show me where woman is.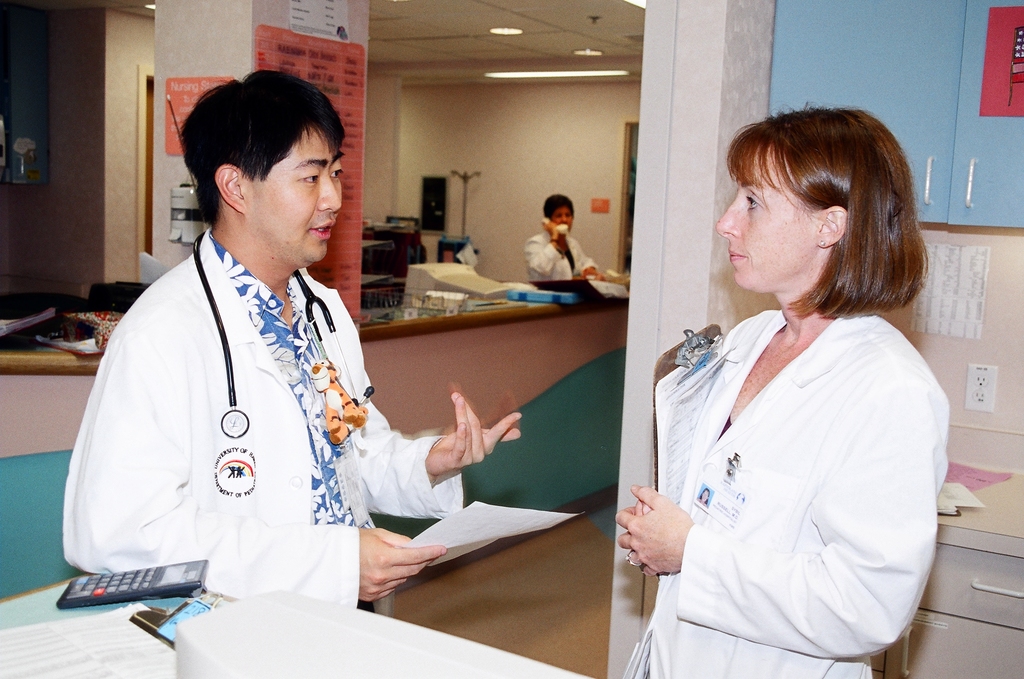
woman is at [628,141,962,678].
